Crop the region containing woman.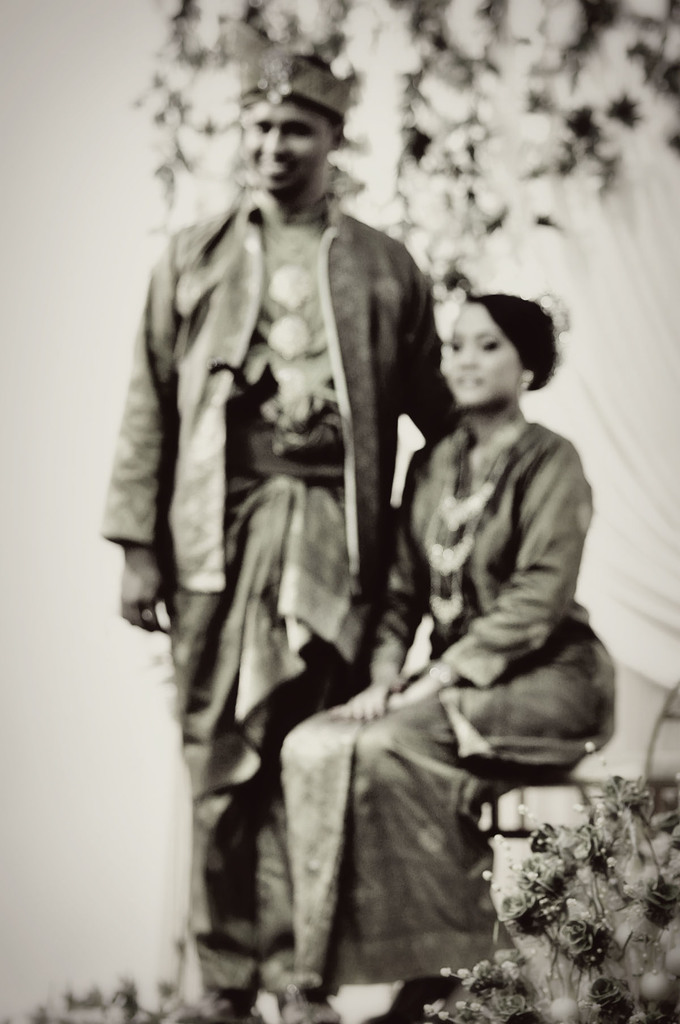
Crop region: [x1=291, y1=205, x2=618, y2=1004].
